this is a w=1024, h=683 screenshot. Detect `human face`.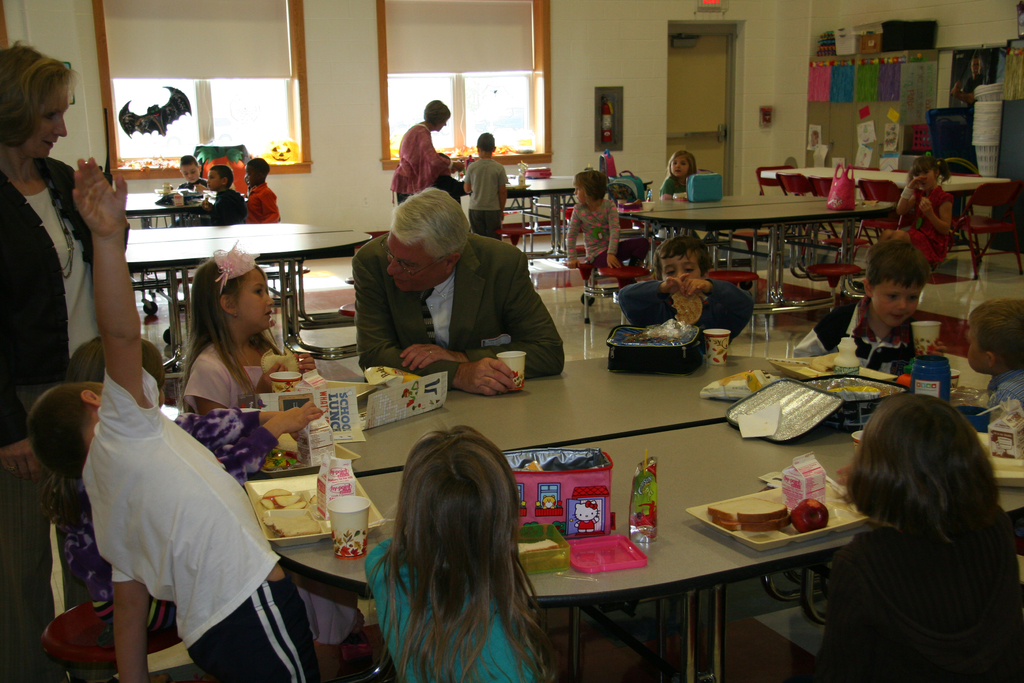
x1=390 y1=236 x2=445 y2=286.
